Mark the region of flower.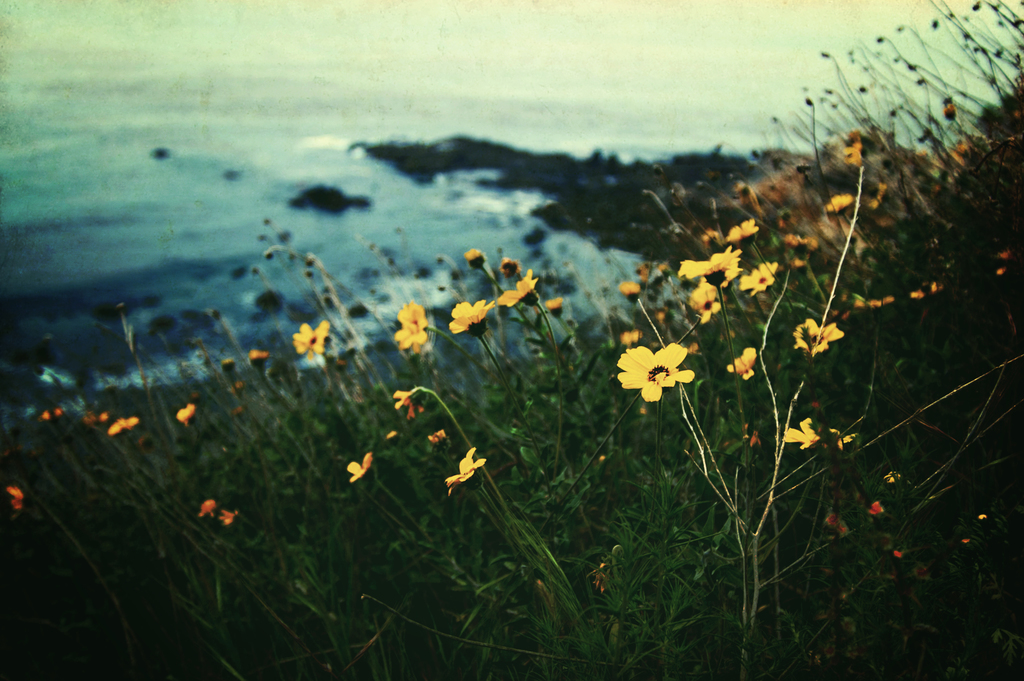
Region: 826, 193, 854, 214.
